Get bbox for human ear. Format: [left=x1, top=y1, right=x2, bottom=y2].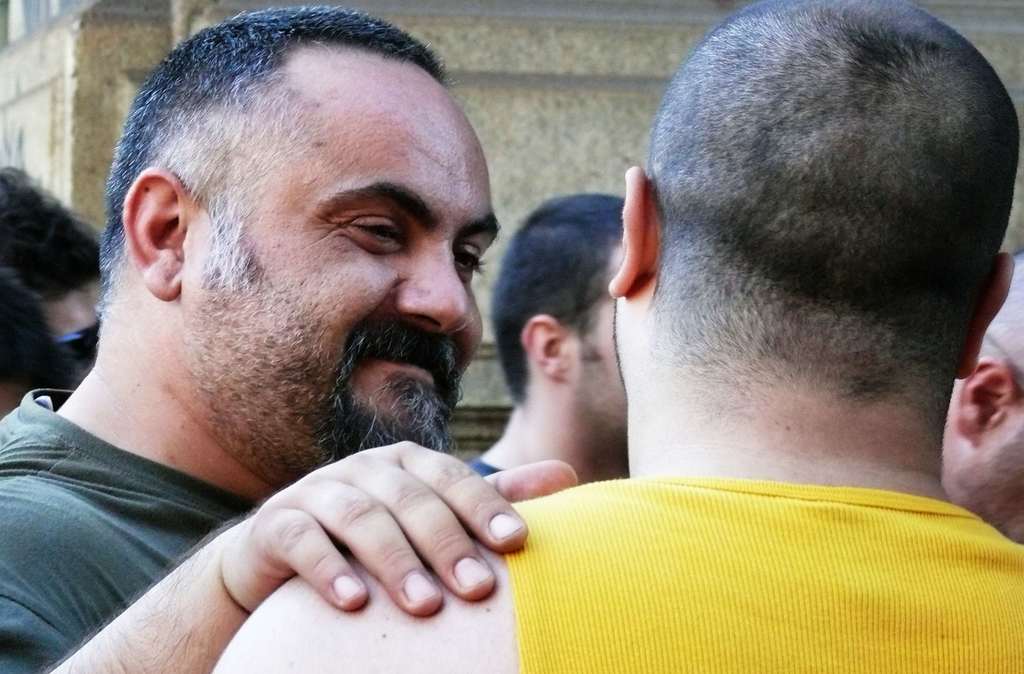
[left=520, top=313, right=569, bottom=383].
